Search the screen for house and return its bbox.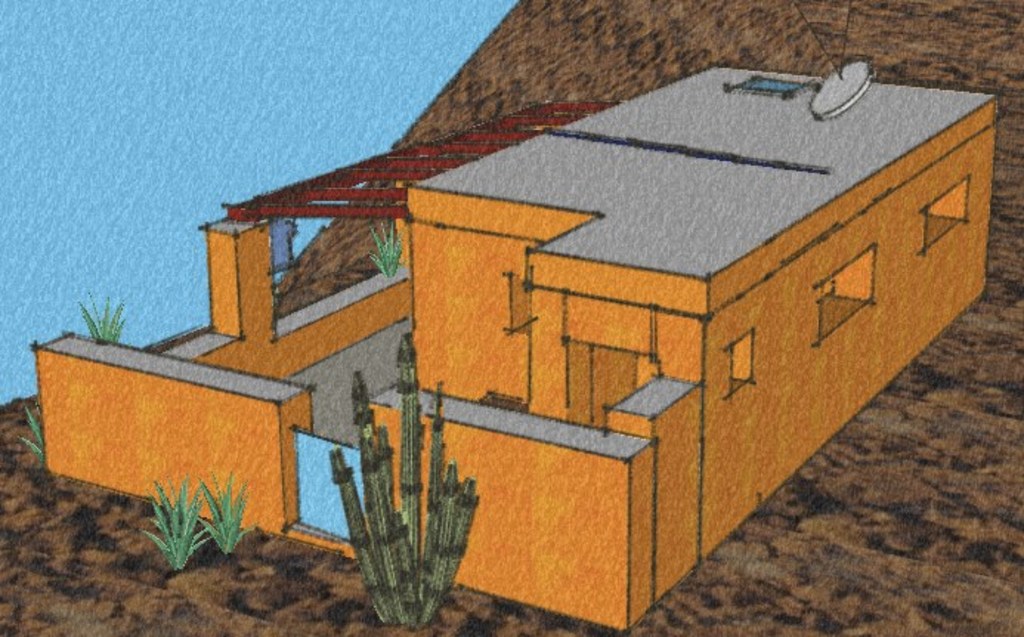
Found: (27,61,997,627).
